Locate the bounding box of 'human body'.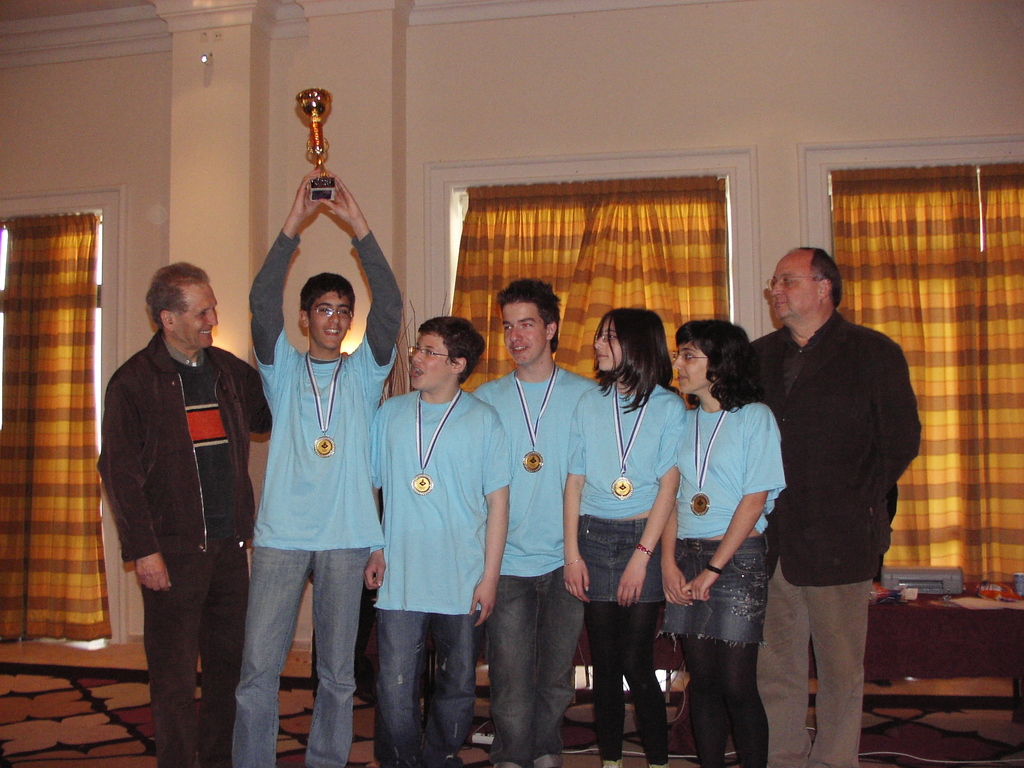
Bounding box: pyautogui.locateOnScreen(563, 304, 697, 767).
